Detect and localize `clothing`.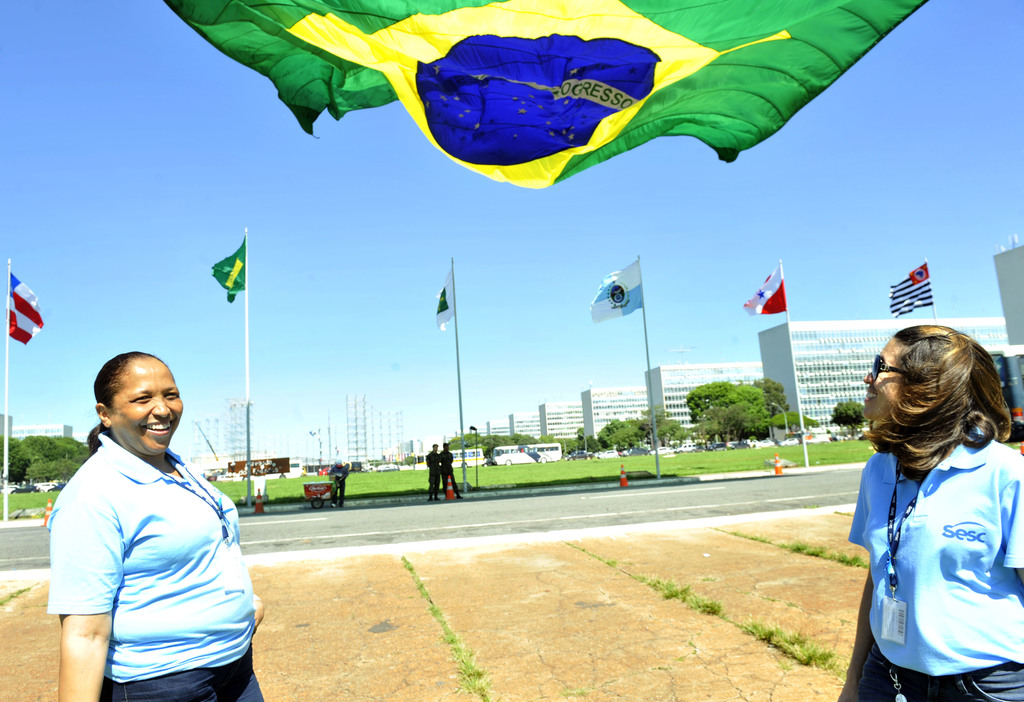
Localized at select_region(846, 439, 1023, 701).
